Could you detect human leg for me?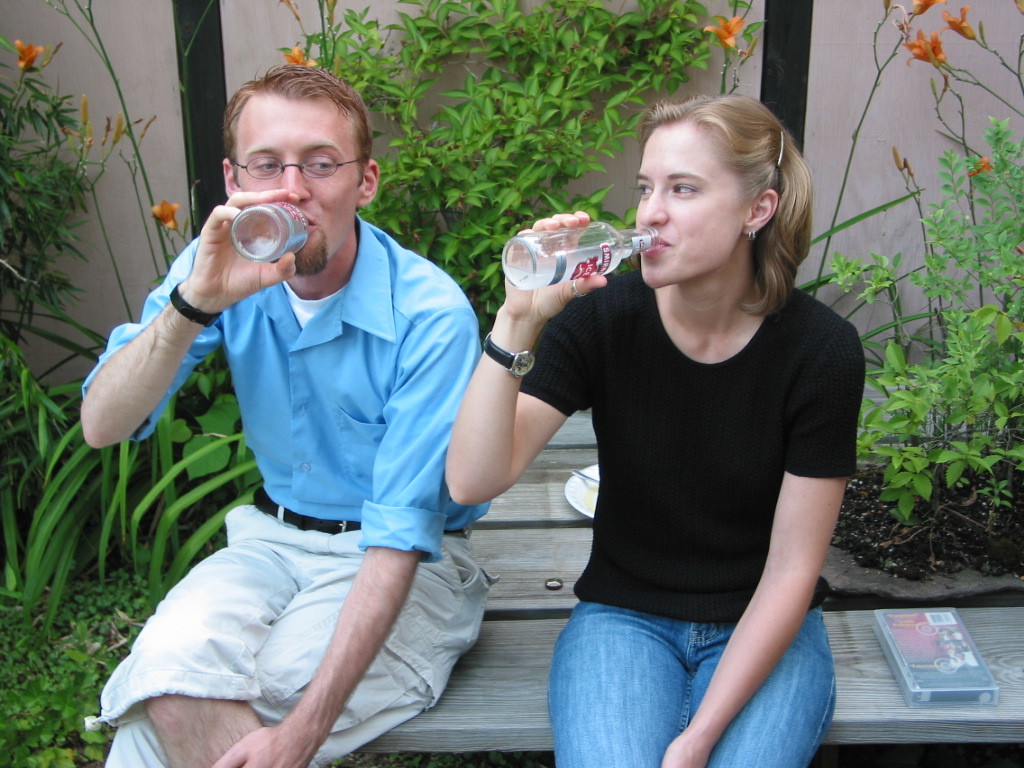
Detection result: 97/491/497/767.
